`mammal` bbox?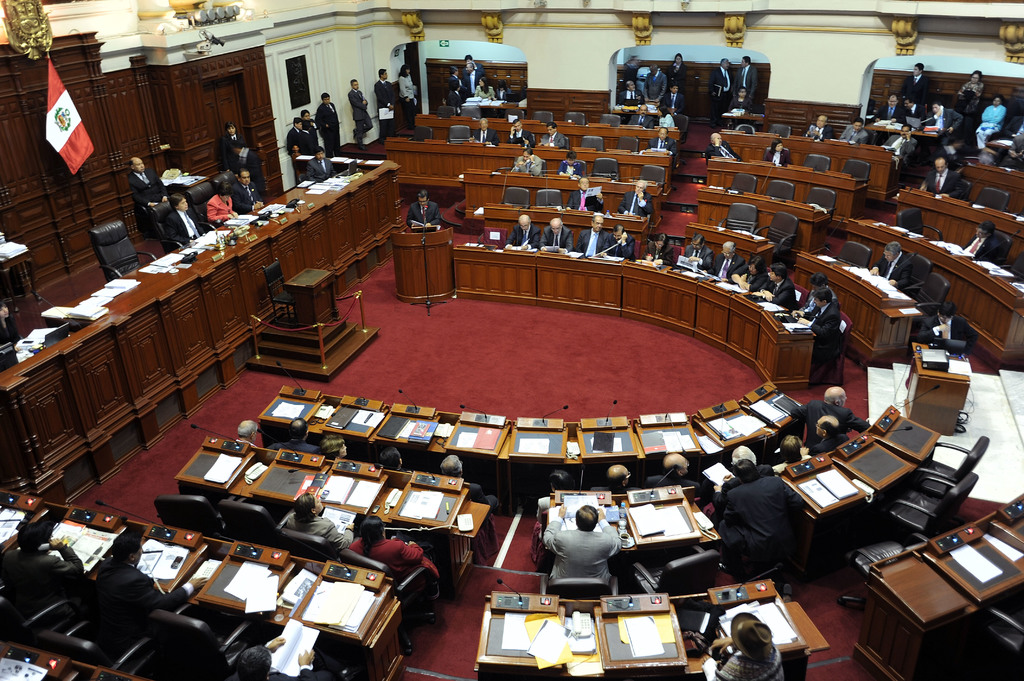
<box>979,95,1004,152</box>
